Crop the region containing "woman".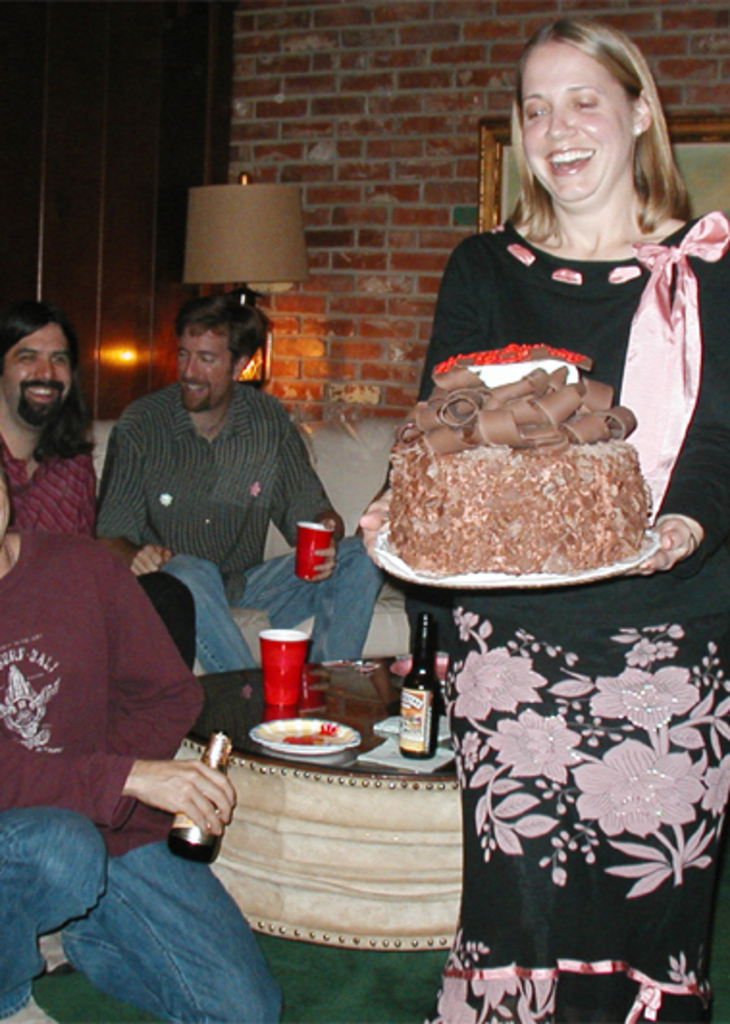
Crop region: <region>379, 10, 728, 1022</region>.
